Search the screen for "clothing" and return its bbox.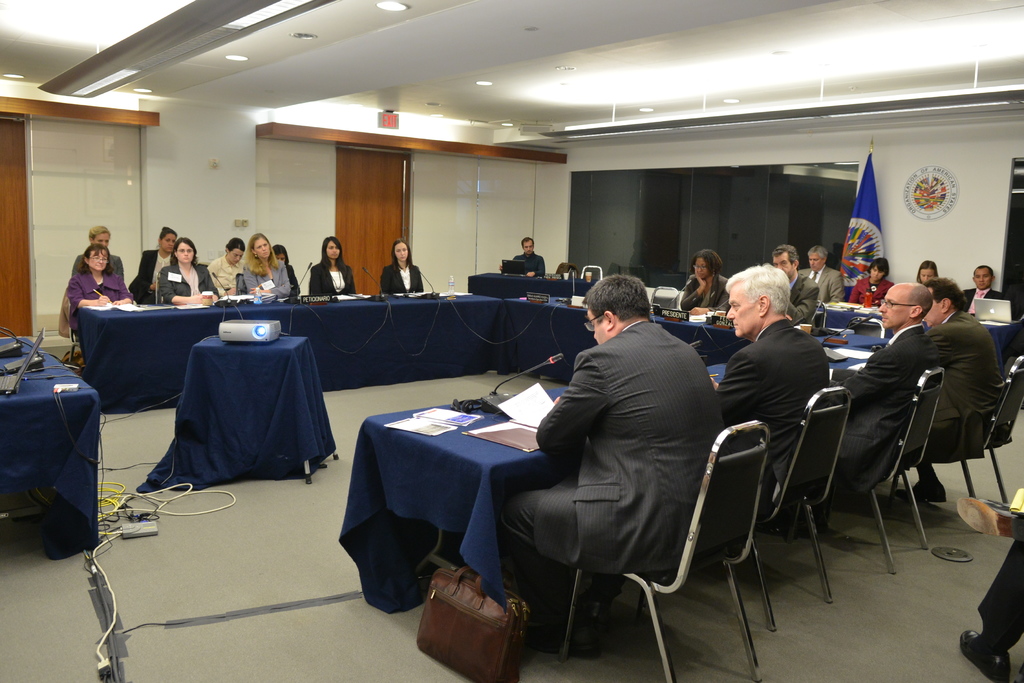
Found: (57, 283, 76, 340).
